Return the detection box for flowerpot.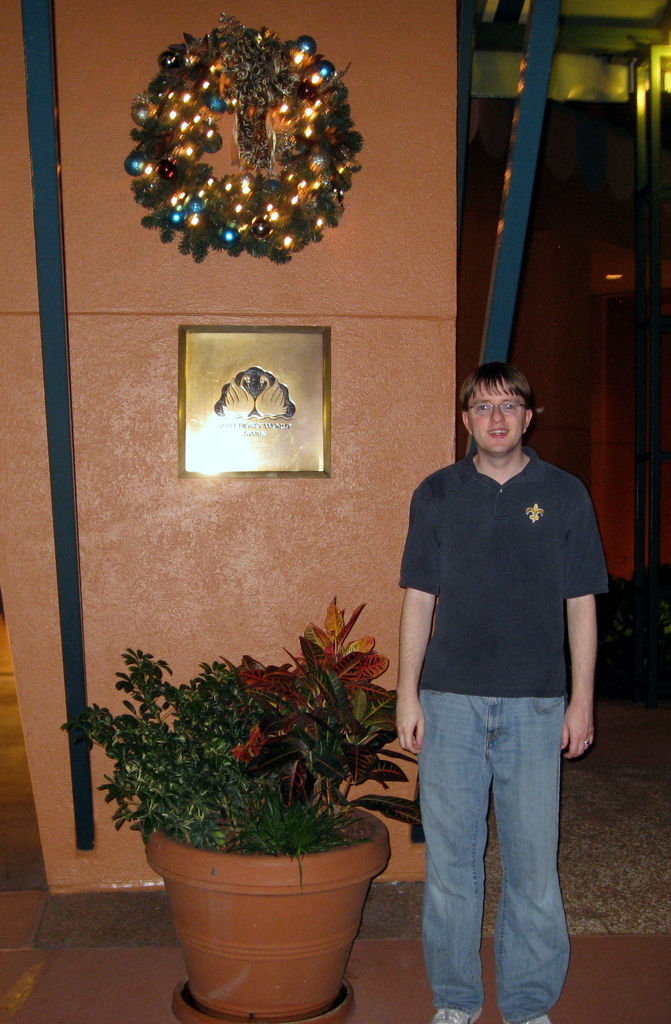
bbox(148, 818, 390, 1000).
